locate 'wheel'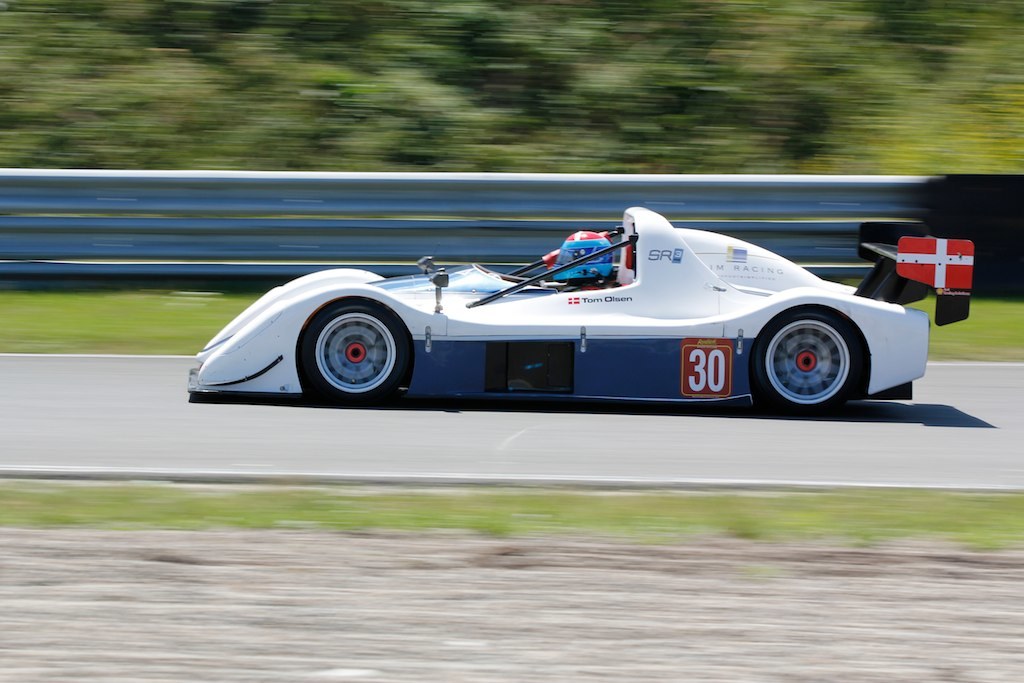
x1=303, y1=296, x2=413, y2=405
